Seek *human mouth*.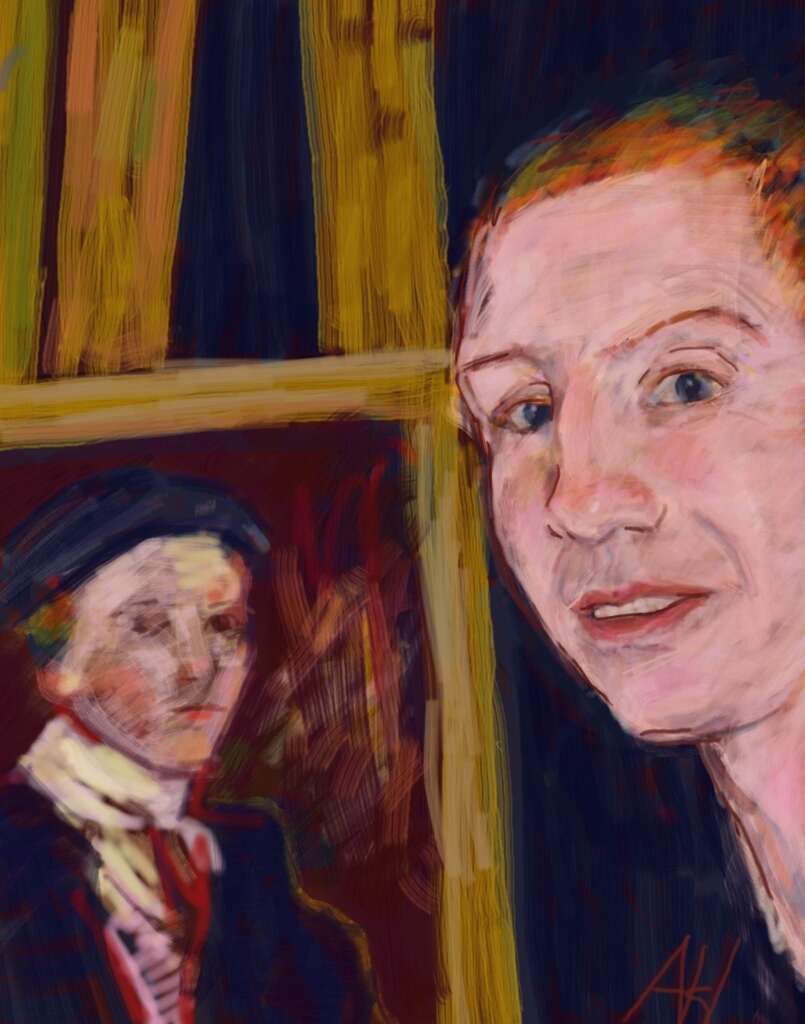
locate(169, 697, 228, 726).
